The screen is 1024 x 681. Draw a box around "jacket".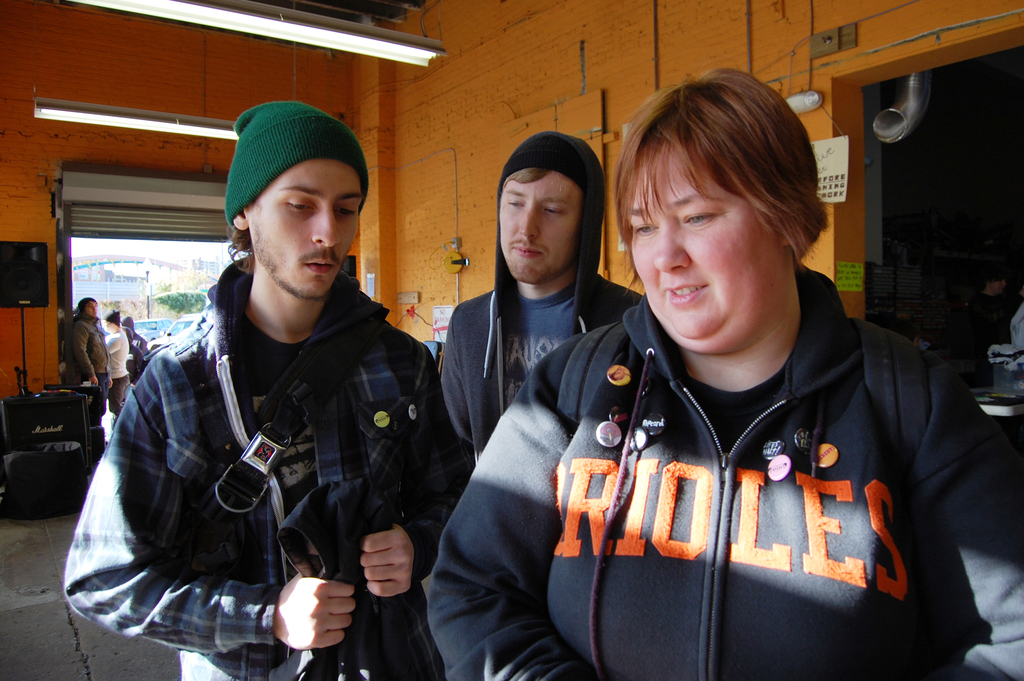
{"x1": 430, "y1": 120, "x2": 645, "y2": 503}.
